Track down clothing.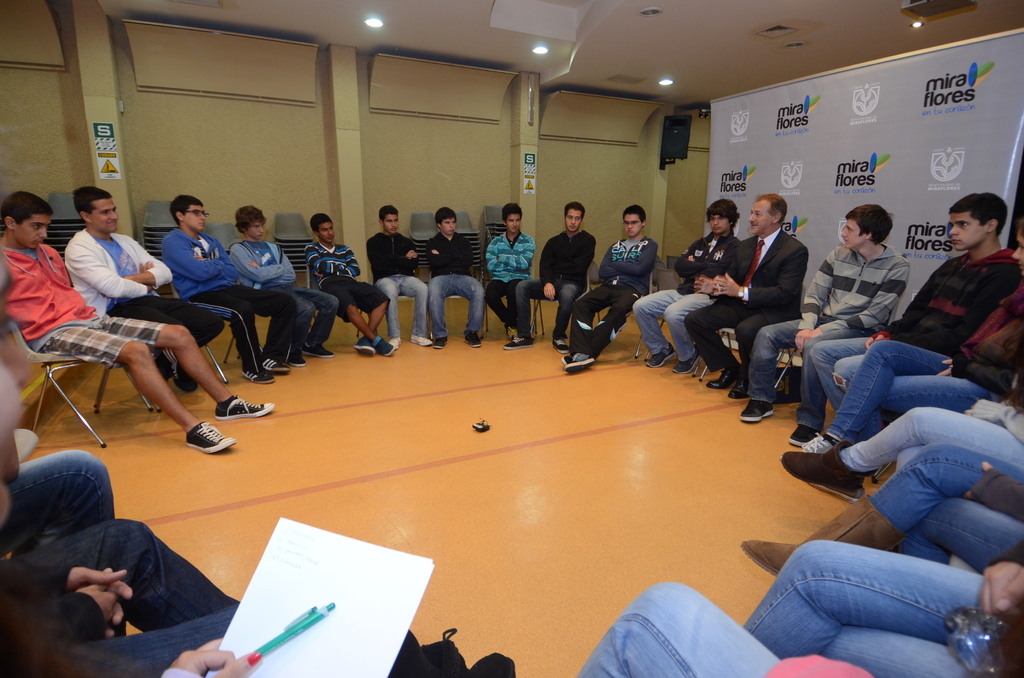
Tracked to {"x1": 4, "y1": 453, "x2": 122, "y2": 554}.
